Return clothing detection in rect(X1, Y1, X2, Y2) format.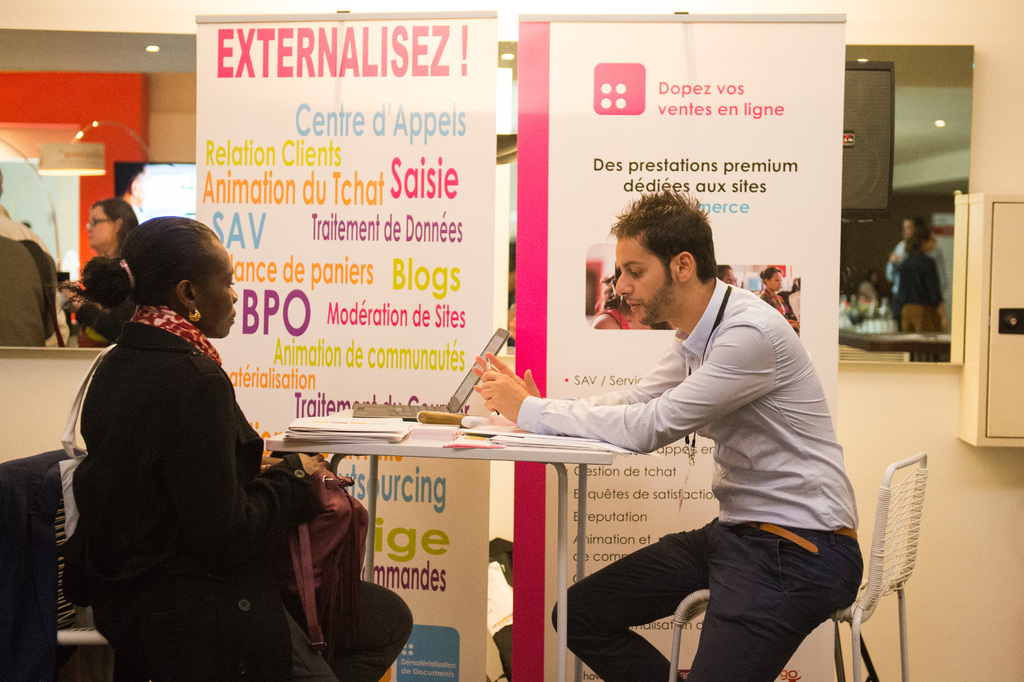
rect(0, 201, 56, 348).
